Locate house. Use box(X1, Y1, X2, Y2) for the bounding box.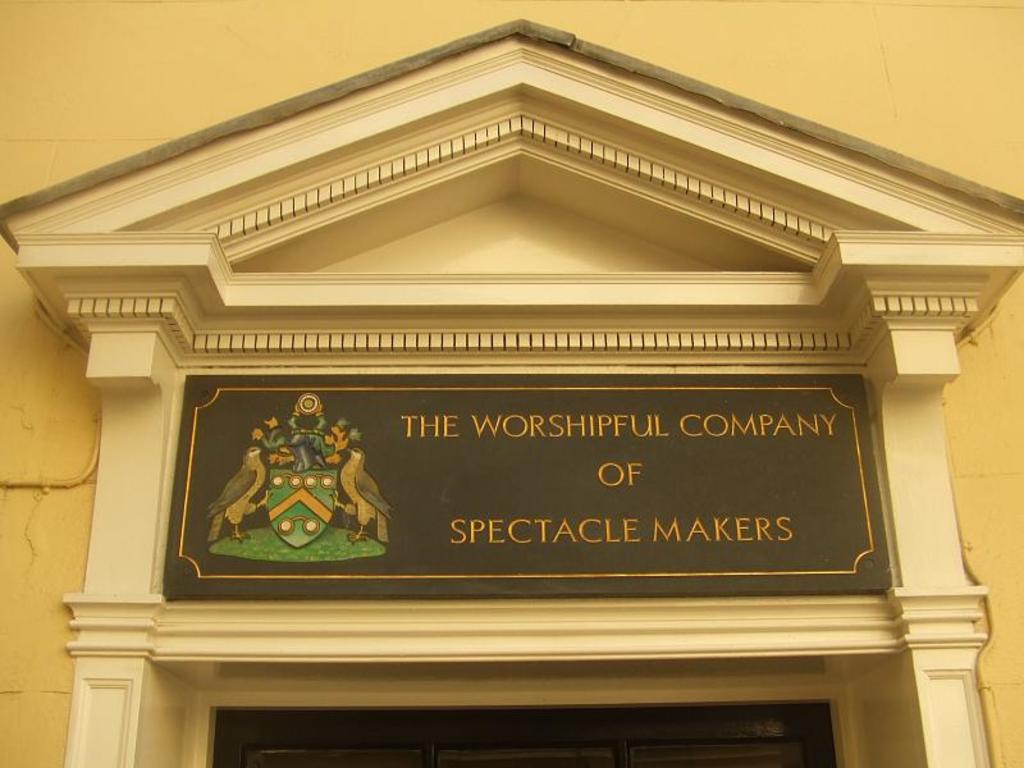
box(0, 0, 1023, 767).
